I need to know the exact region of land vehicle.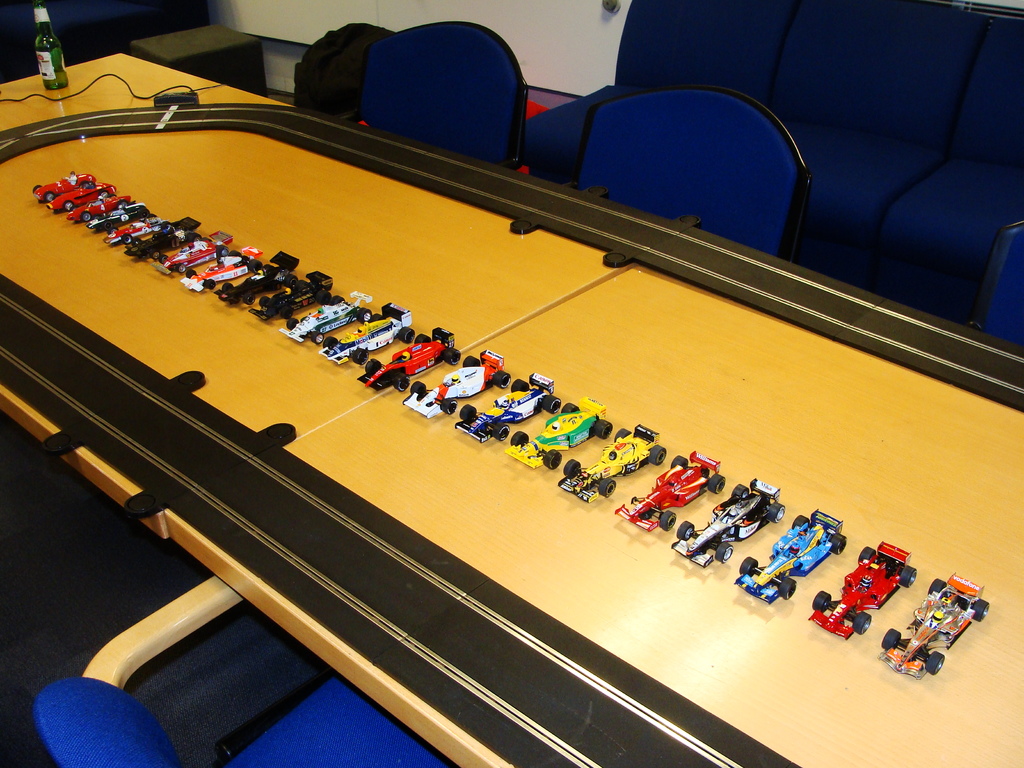
Region: box(216, 248, 299, 308).
